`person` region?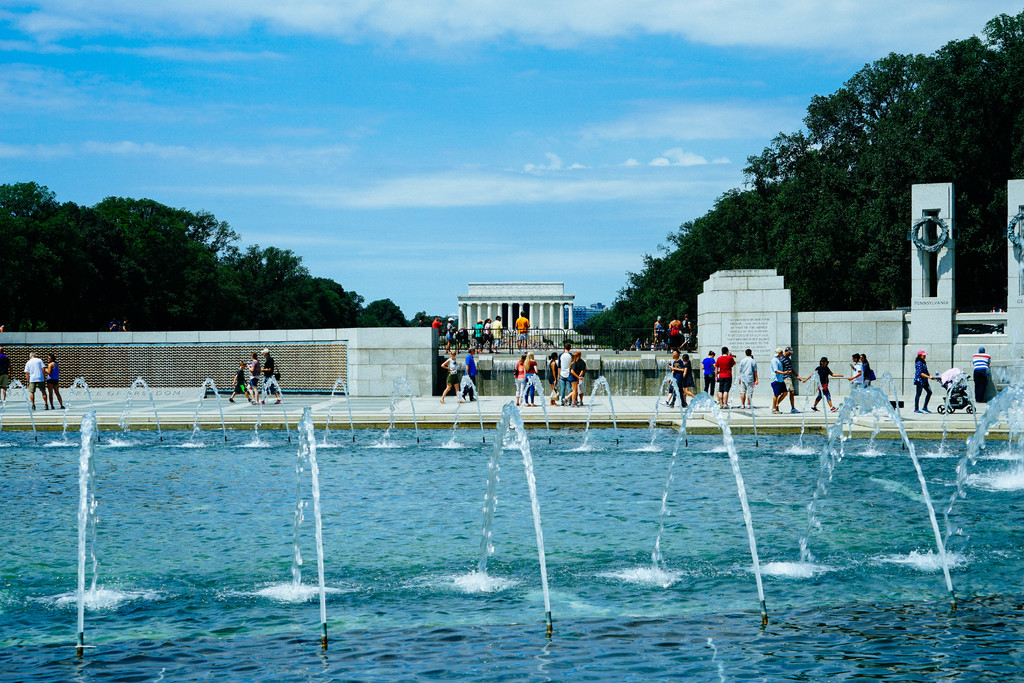
(x1=664, y1=349, x2=680, y2=408)
